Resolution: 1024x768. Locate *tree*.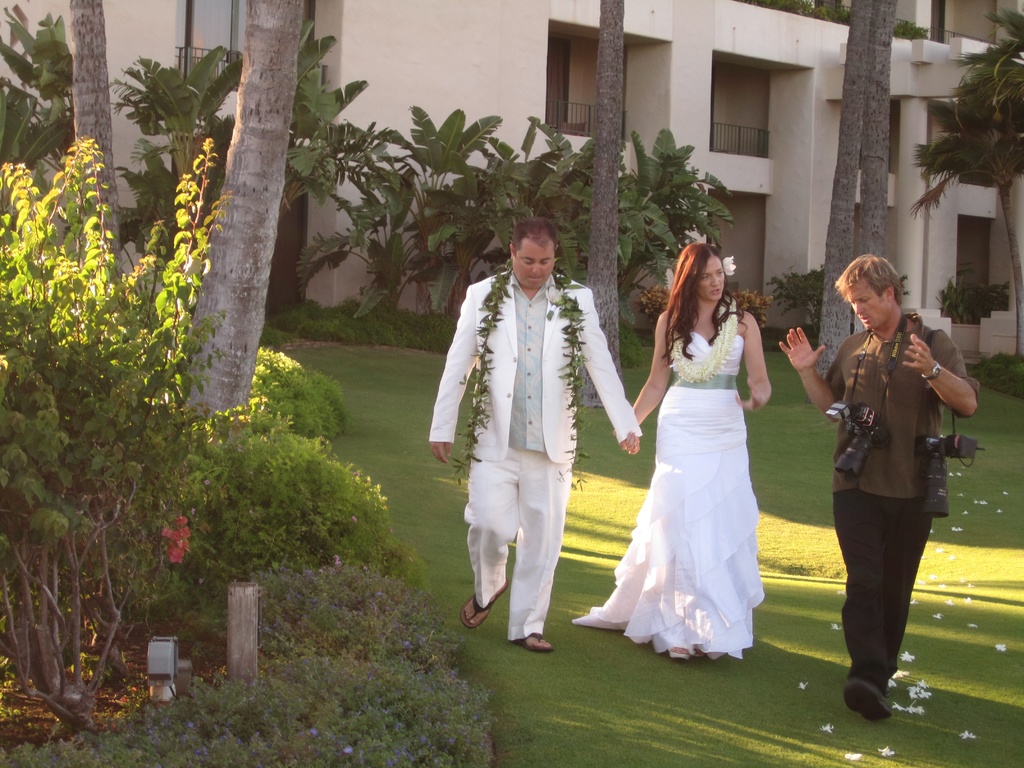
(left=166, top=0, right=324, bottom=461).
